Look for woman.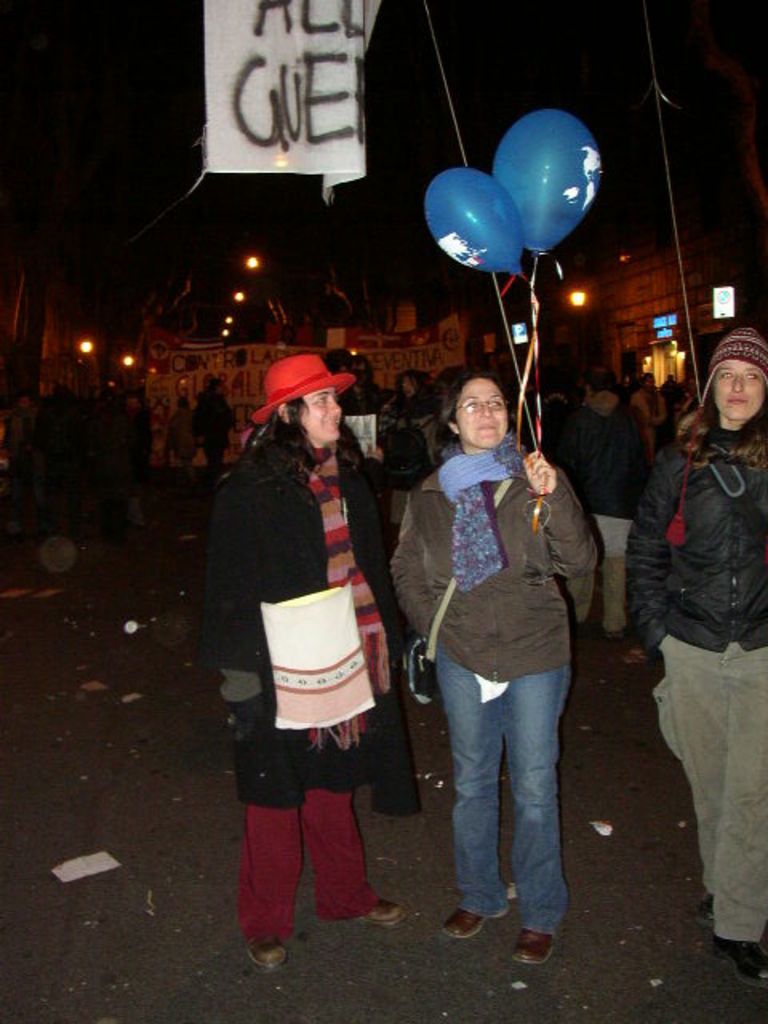
Found: bbox=[626, 328, 766, 984].
